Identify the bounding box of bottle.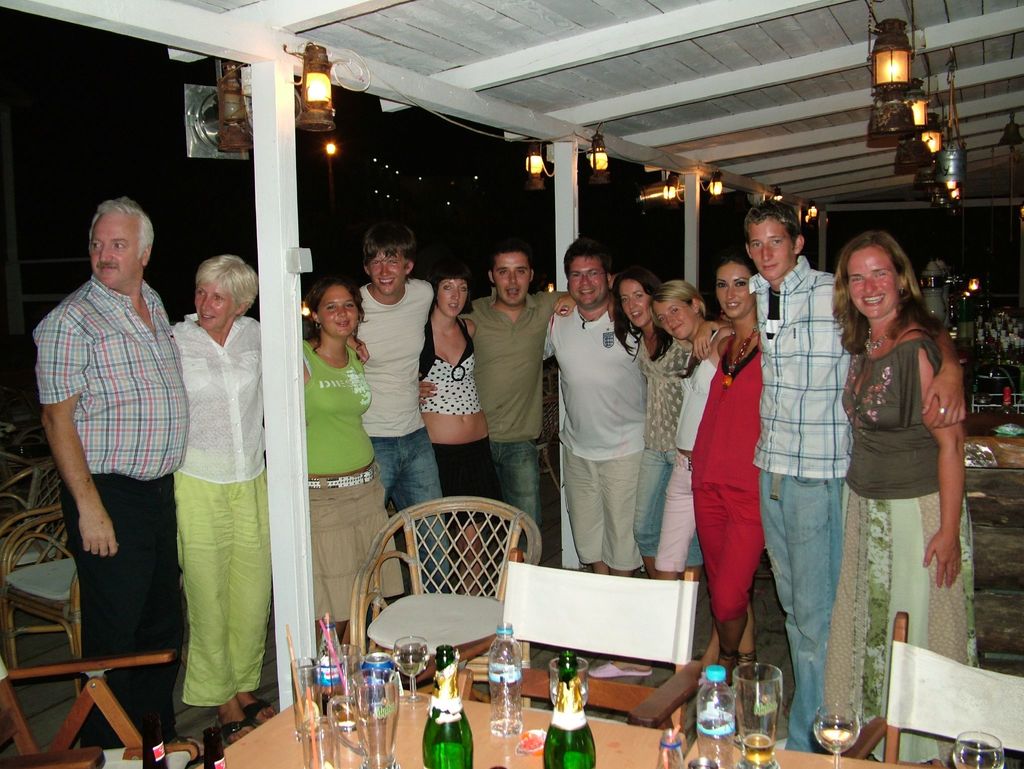
<box>317,610,352,718</box>.
